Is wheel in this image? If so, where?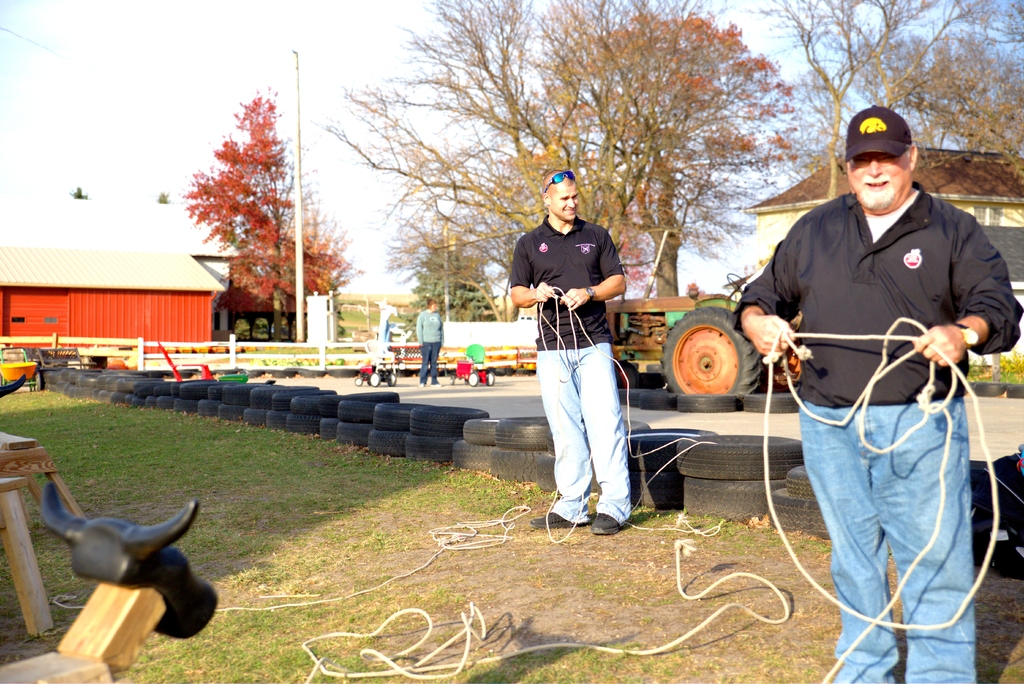
Yes, at crop(680, 480, 785, 520).
